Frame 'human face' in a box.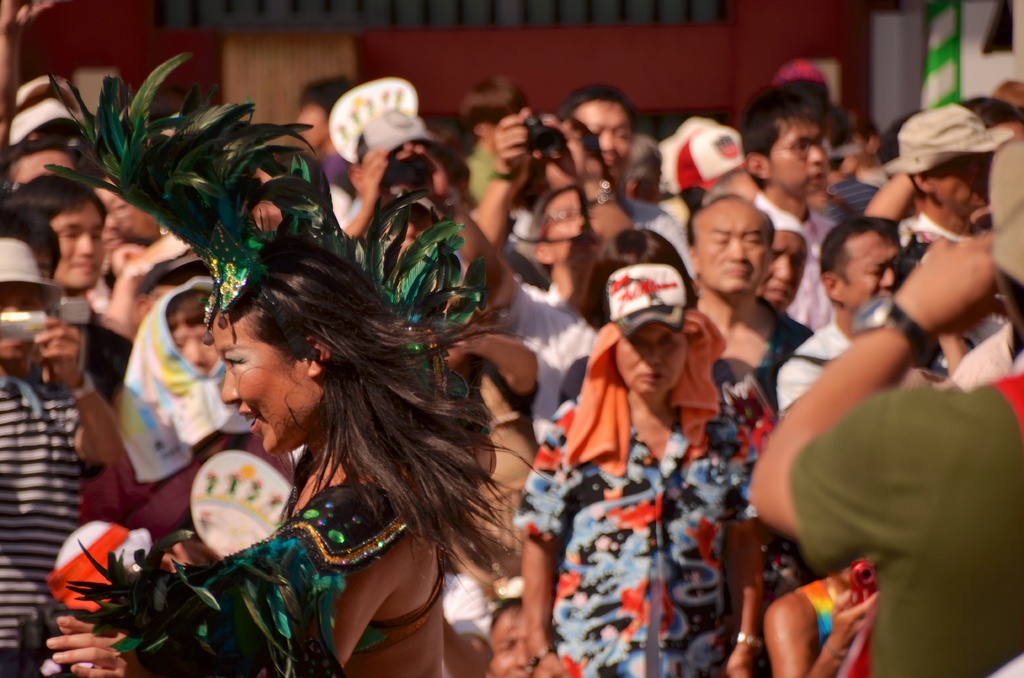
932 154 991 211.
